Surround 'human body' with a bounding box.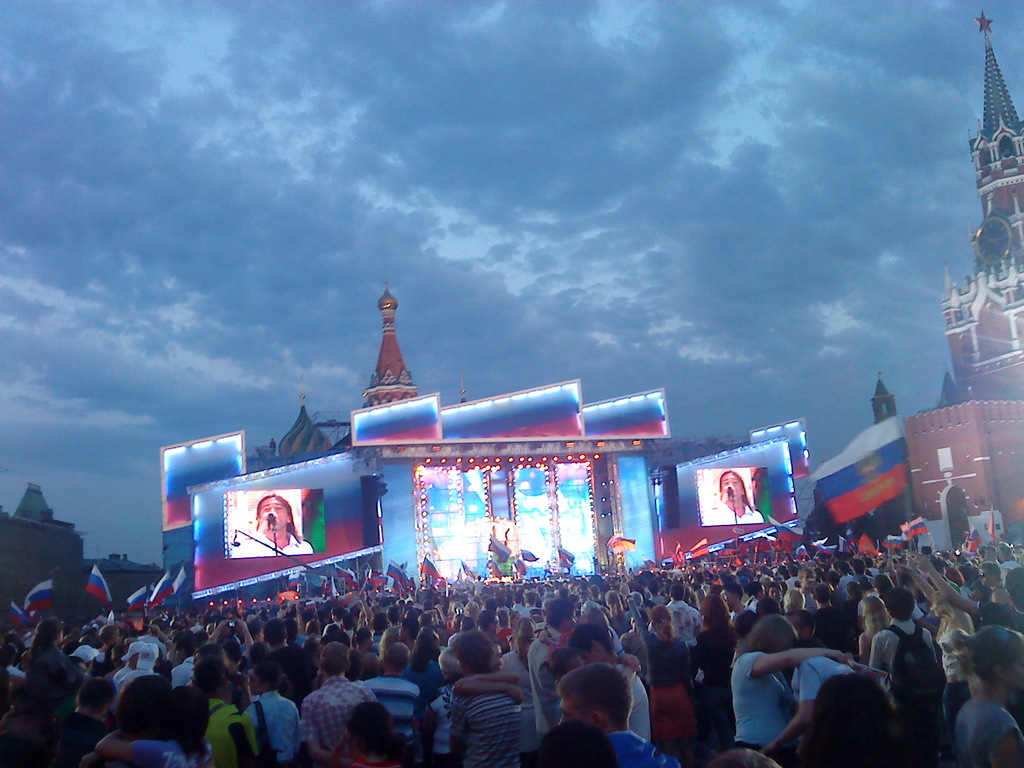
[x1=558, y1=623, x2=655, y2=742].
